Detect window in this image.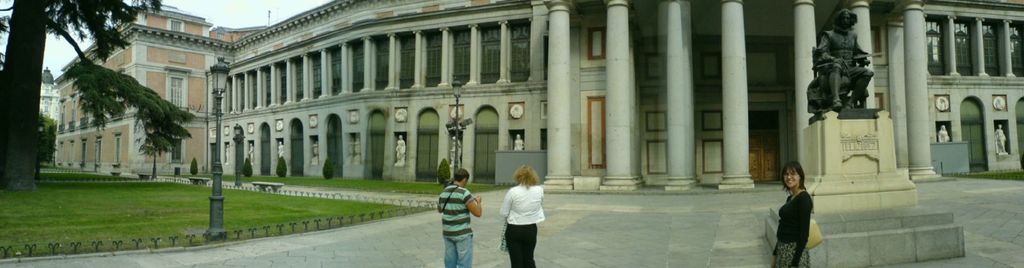
Detection: BBox(171, 136, 182, 162).
